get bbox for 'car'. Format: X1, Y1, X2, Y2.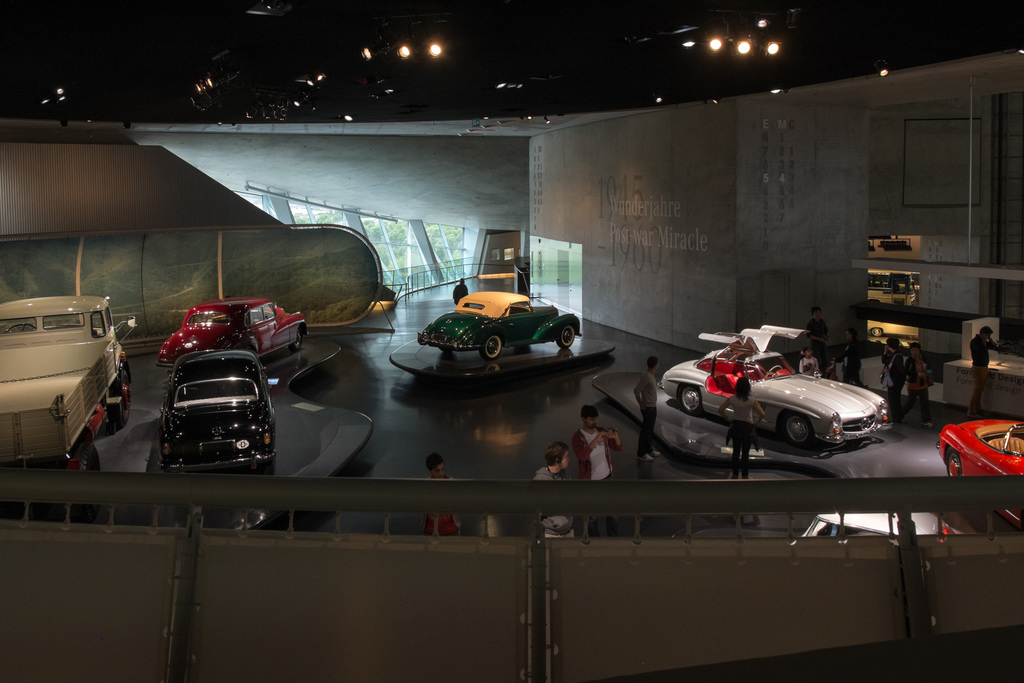
938, 413, 1023, 527.
